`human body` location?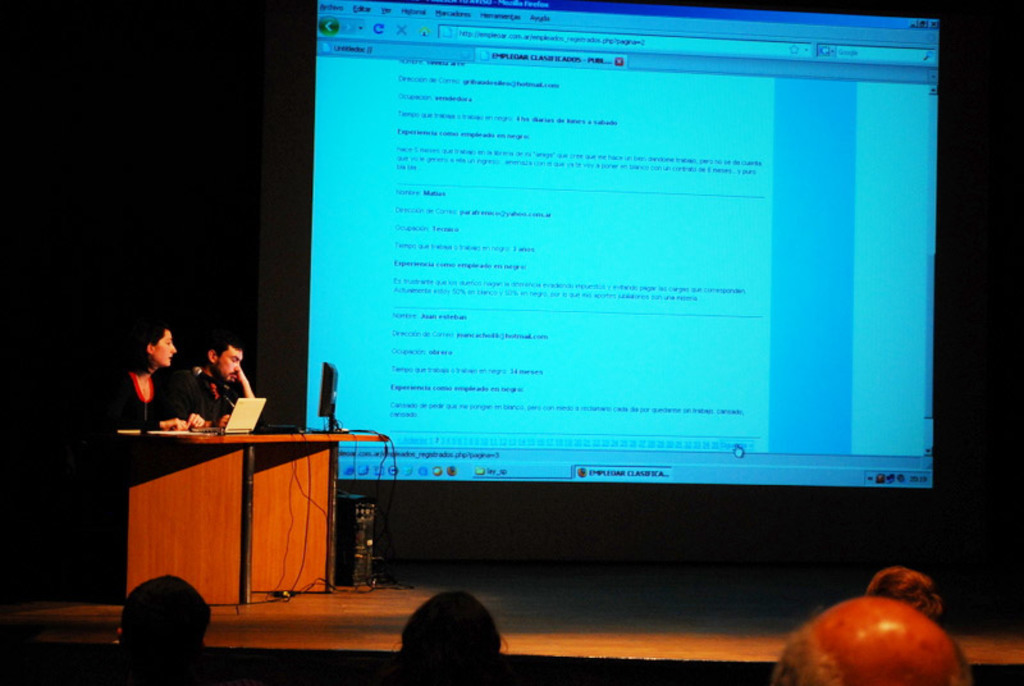
detection(99, 320, 184, 489)
